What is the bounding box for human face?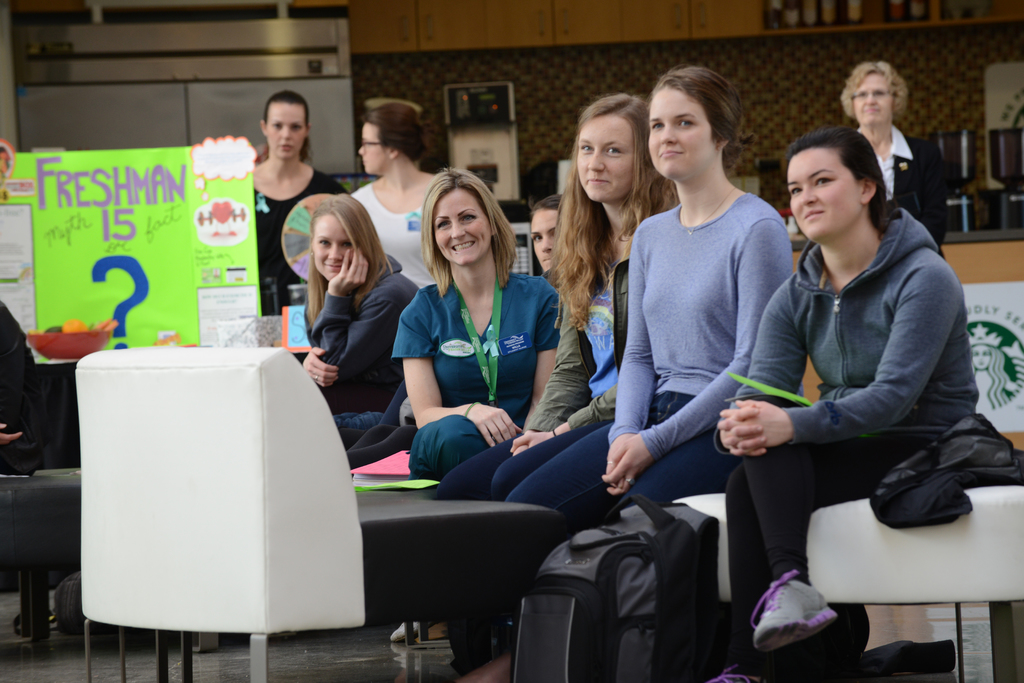
l=532, t=214, r=561, b=266.
